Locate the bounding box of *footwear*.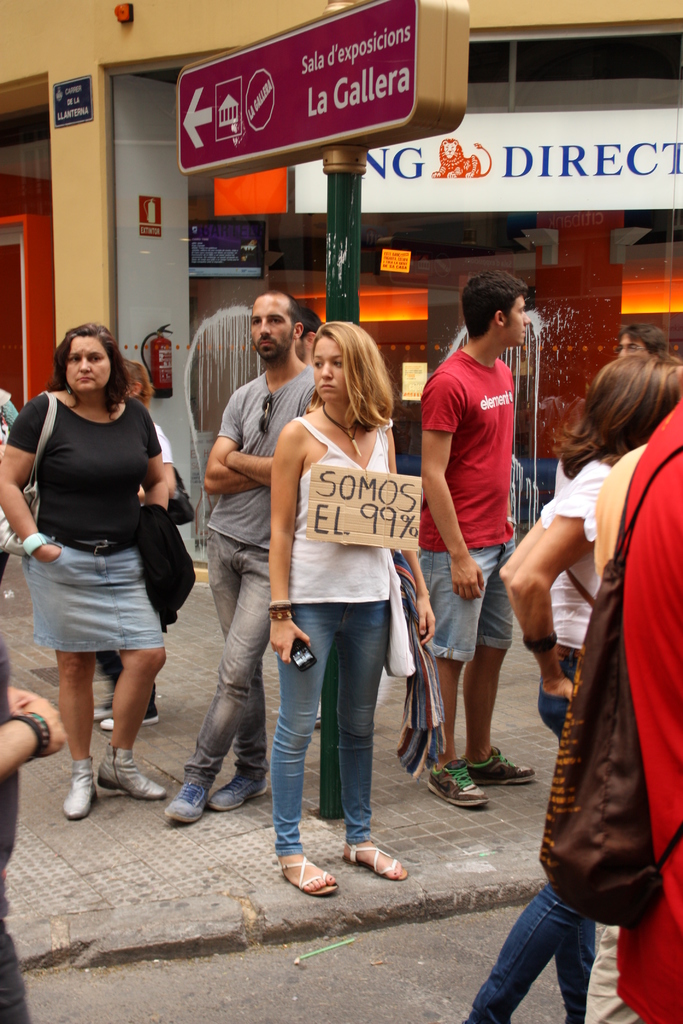
Bounding box: 63,758,92,820.
